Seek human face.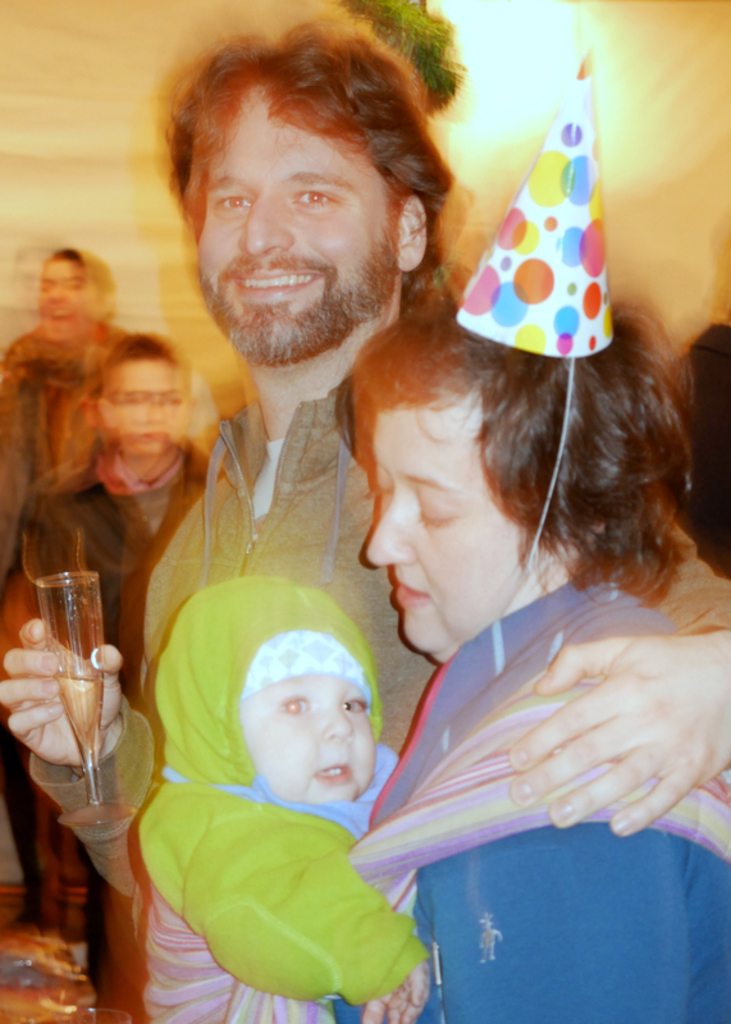
x1=236, y1=671, x2=375, y2=797.
